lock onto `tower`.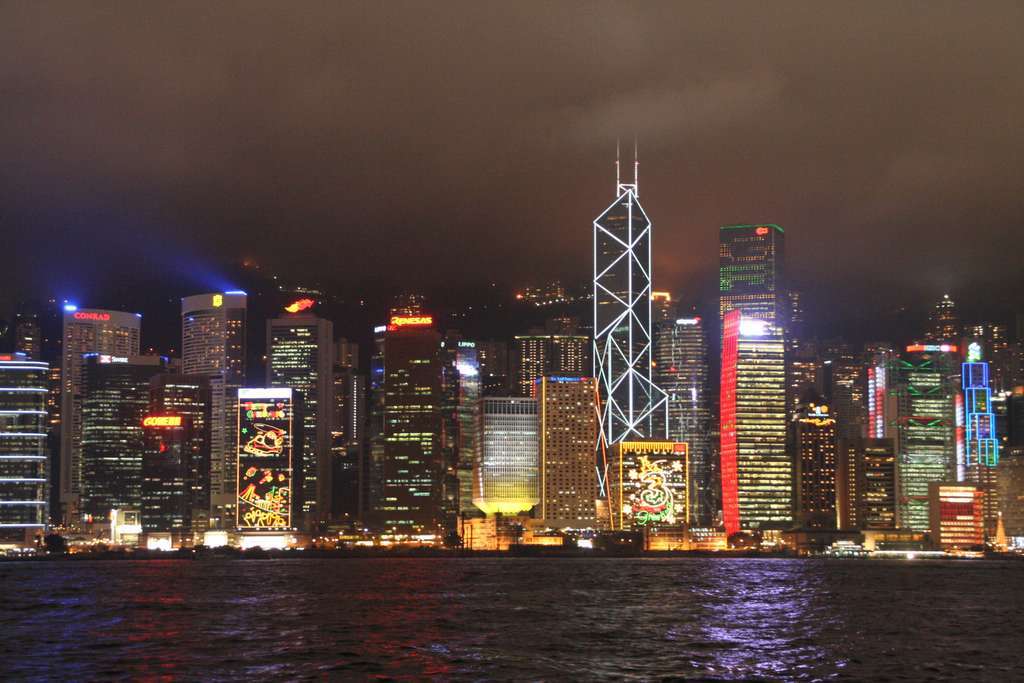
Locked: 77/359/162/552.
